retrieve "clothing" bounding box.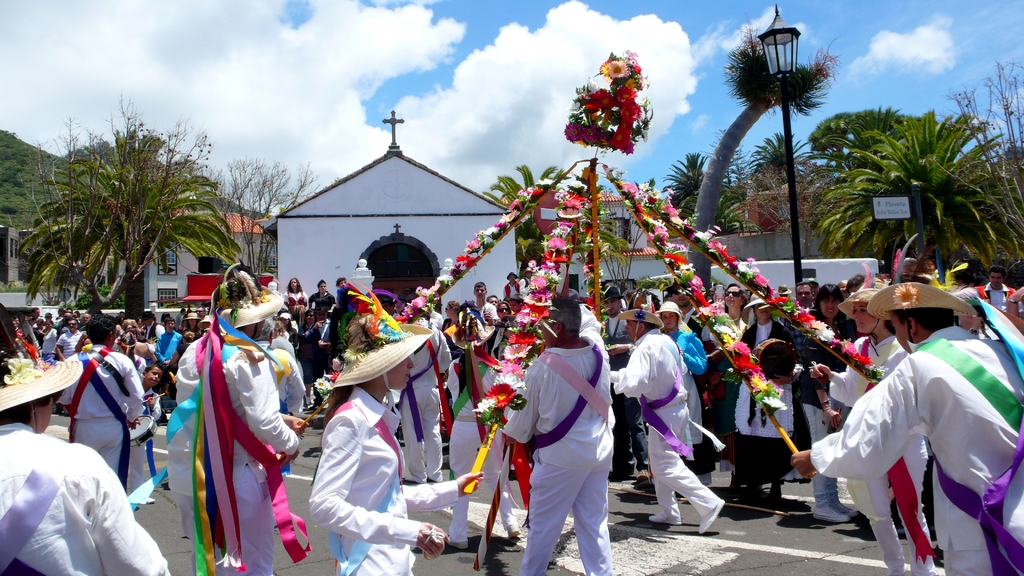
Bounding box: <region>739, 308, 797, 499</region>.
